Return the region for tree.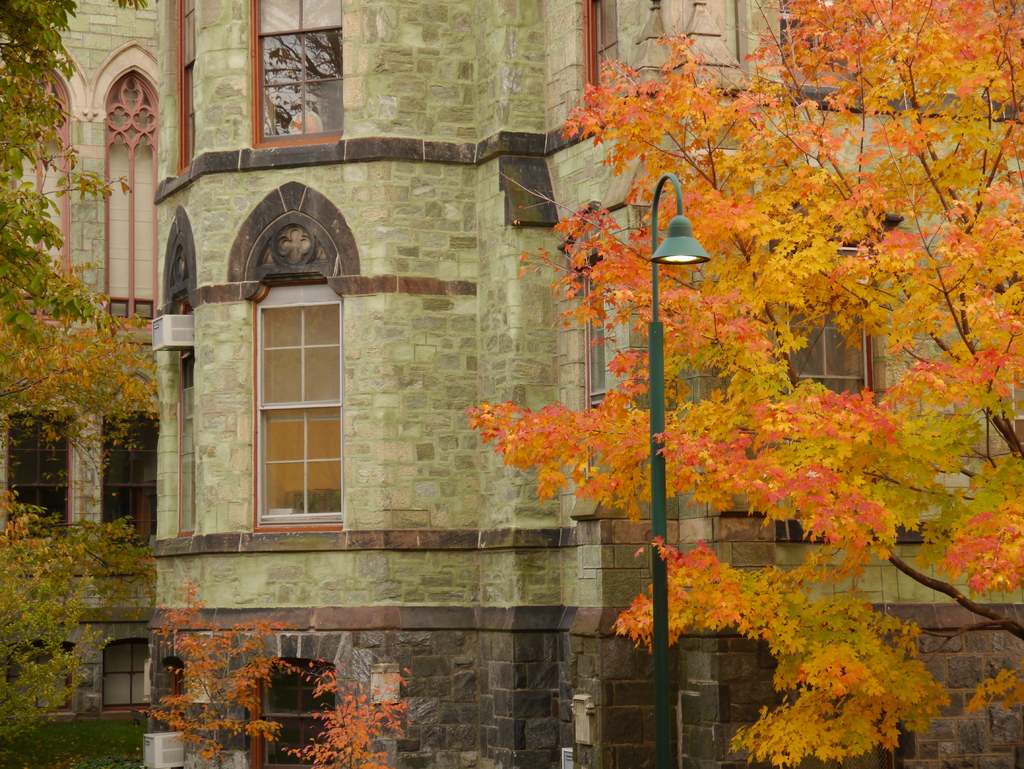
468:0:1023:768.
